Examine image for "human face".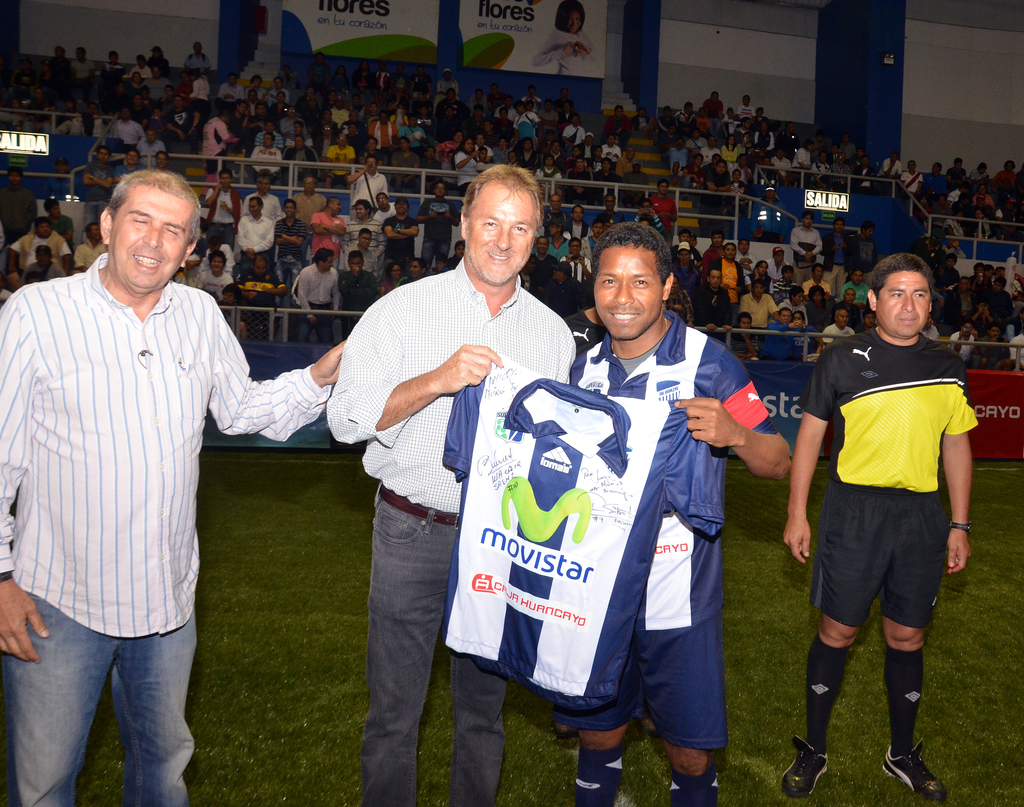
Examination result: left=812, top=266, right=822, bottom=281.
